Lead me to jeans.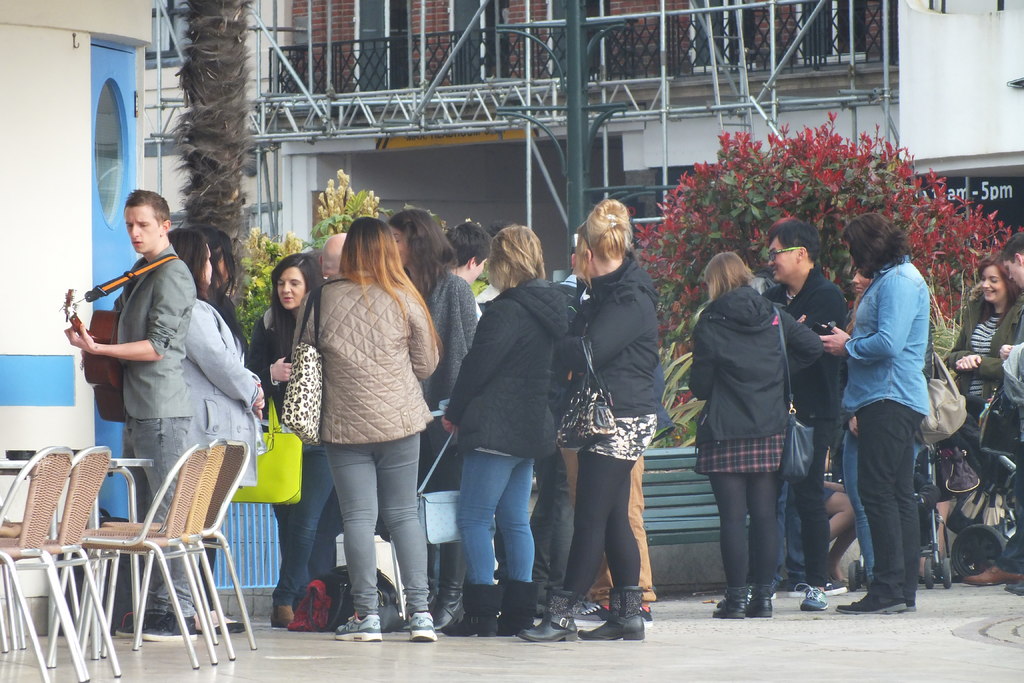
Lead to detection(127, 415, 189, 621).
